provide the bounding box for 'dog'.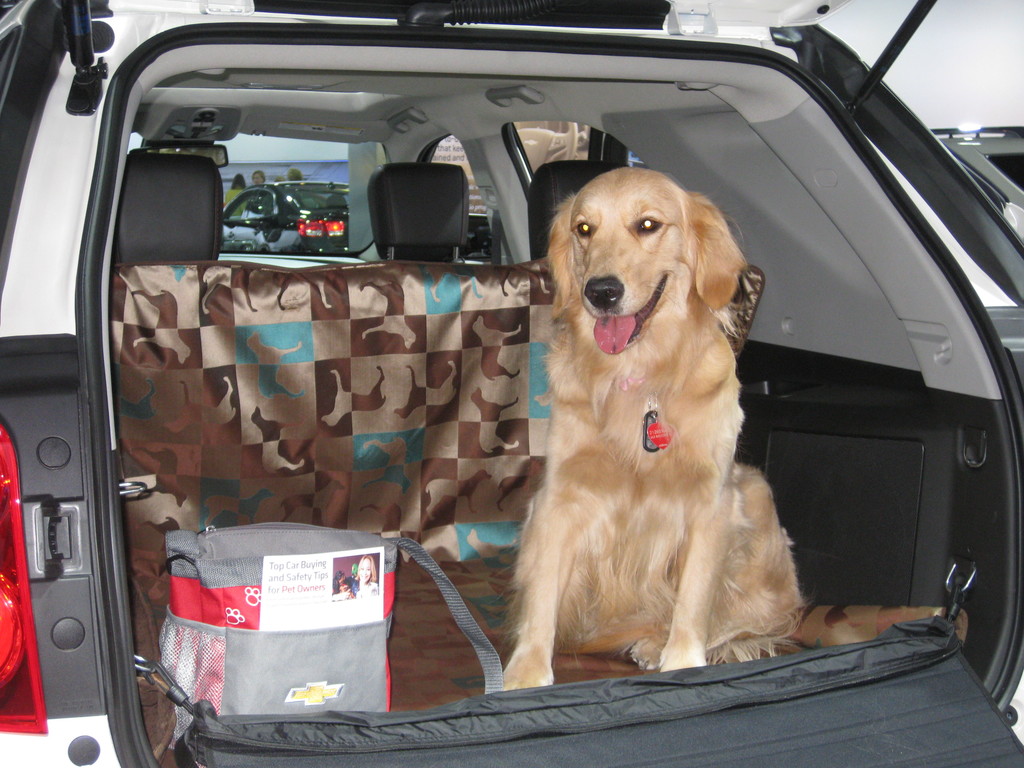
[497,166,810,695].
